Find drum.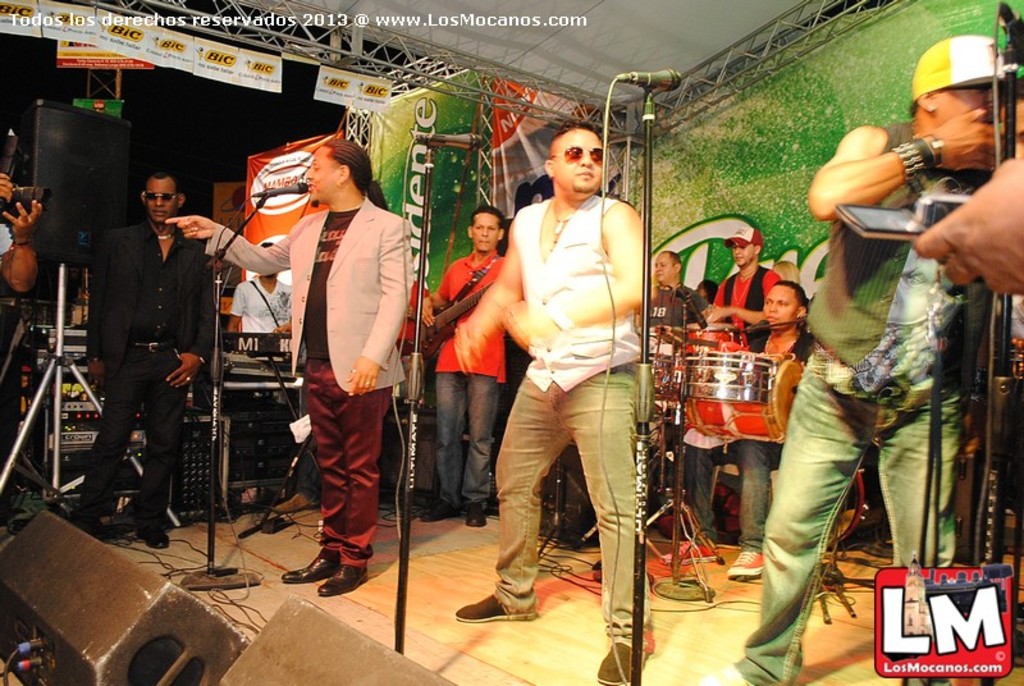
{"left": 684, "top": 320, "right": 746, "bottom": 349}.
